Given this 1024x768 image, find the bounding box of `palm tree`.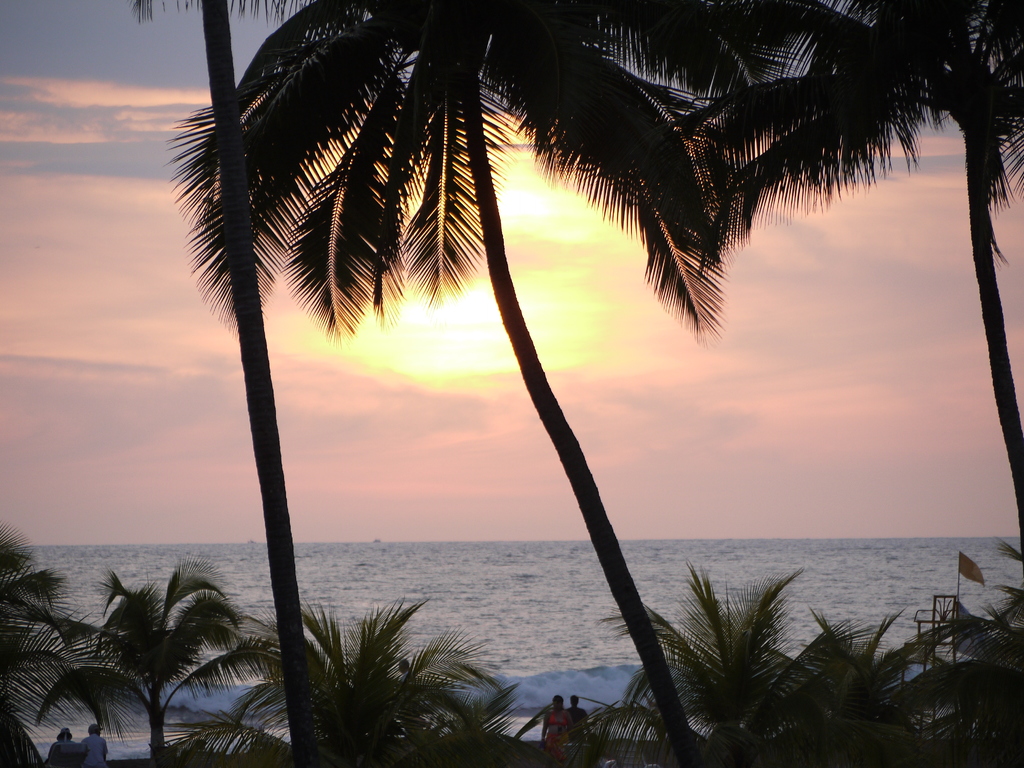
detection(253, 620, 487, 748).
